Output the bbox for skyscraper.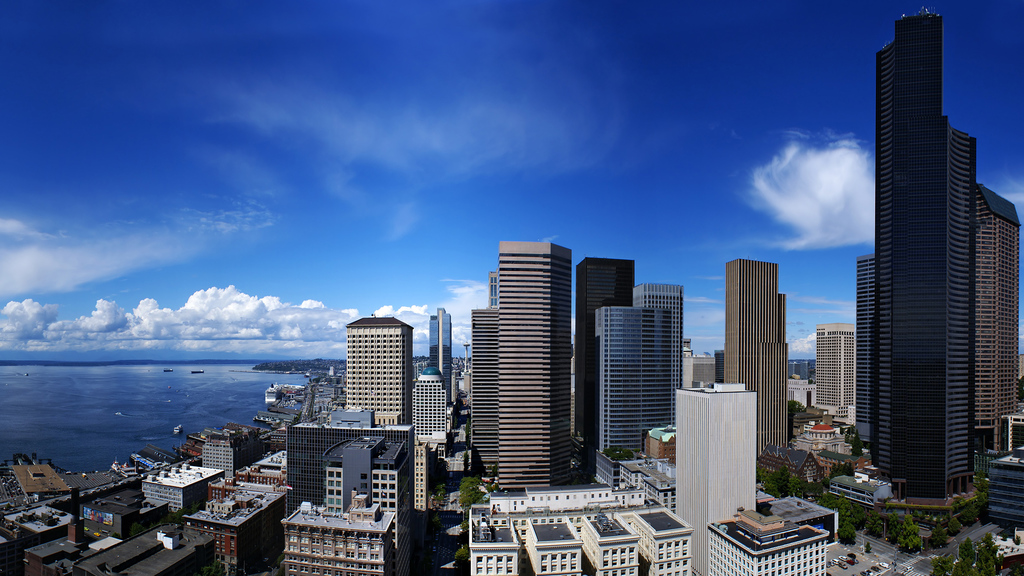
box=[713, 348, 727, 385].
